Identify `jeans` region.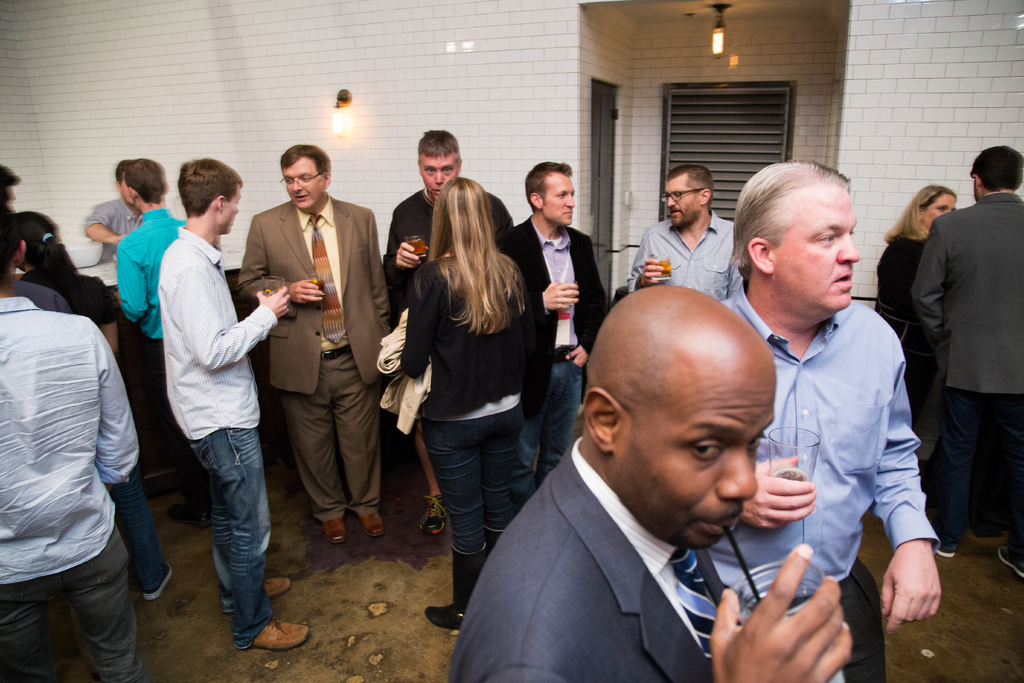
Region: (x1=940, y1=393, x2=1023, y2=566).
